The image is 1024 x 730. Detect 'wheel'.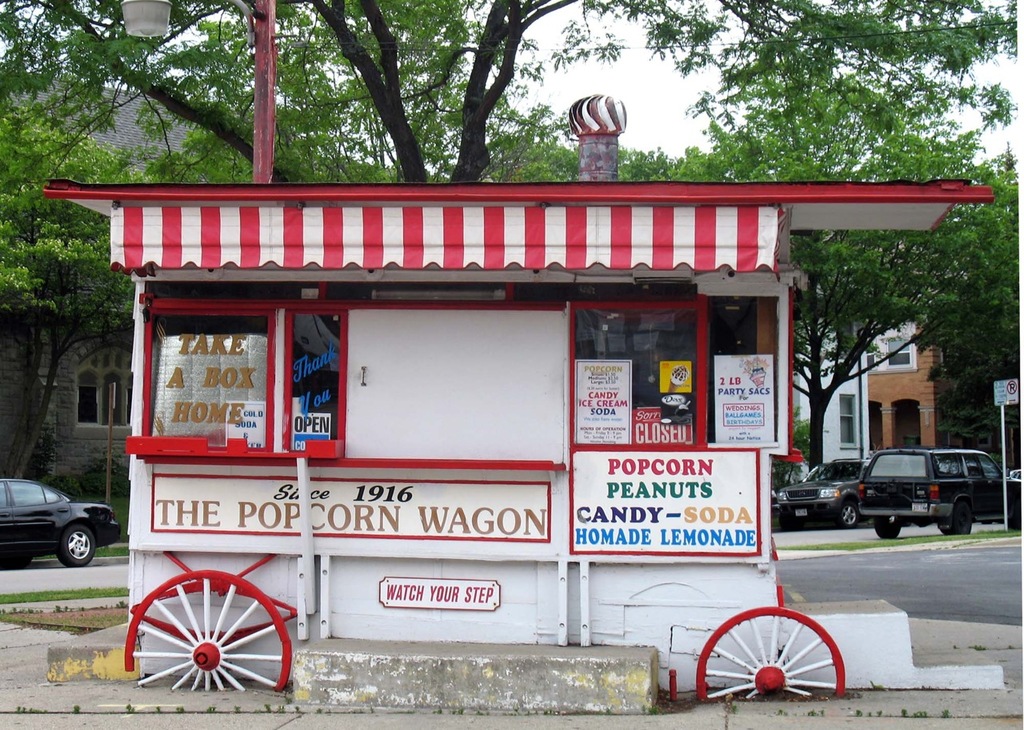
Detection: locate(55, 523, 92, 566).
